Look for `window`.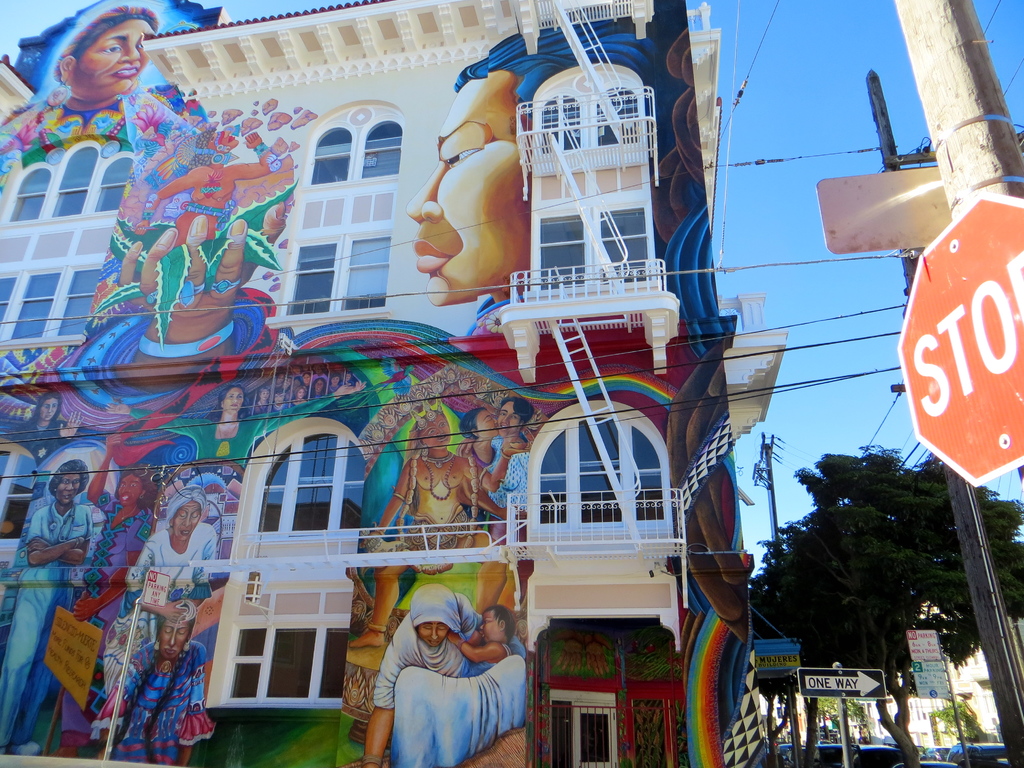
Found: 538, 424, 571, 523.
